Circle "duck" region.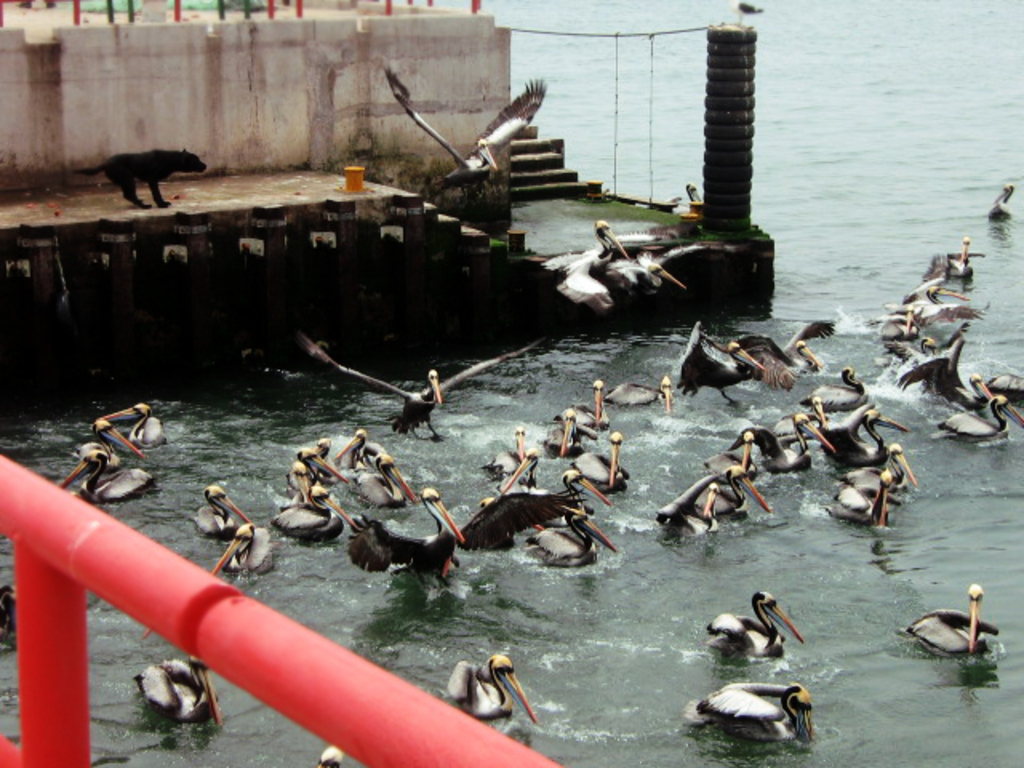
Region: (left=731, top=408, right=834, bottom=474).
